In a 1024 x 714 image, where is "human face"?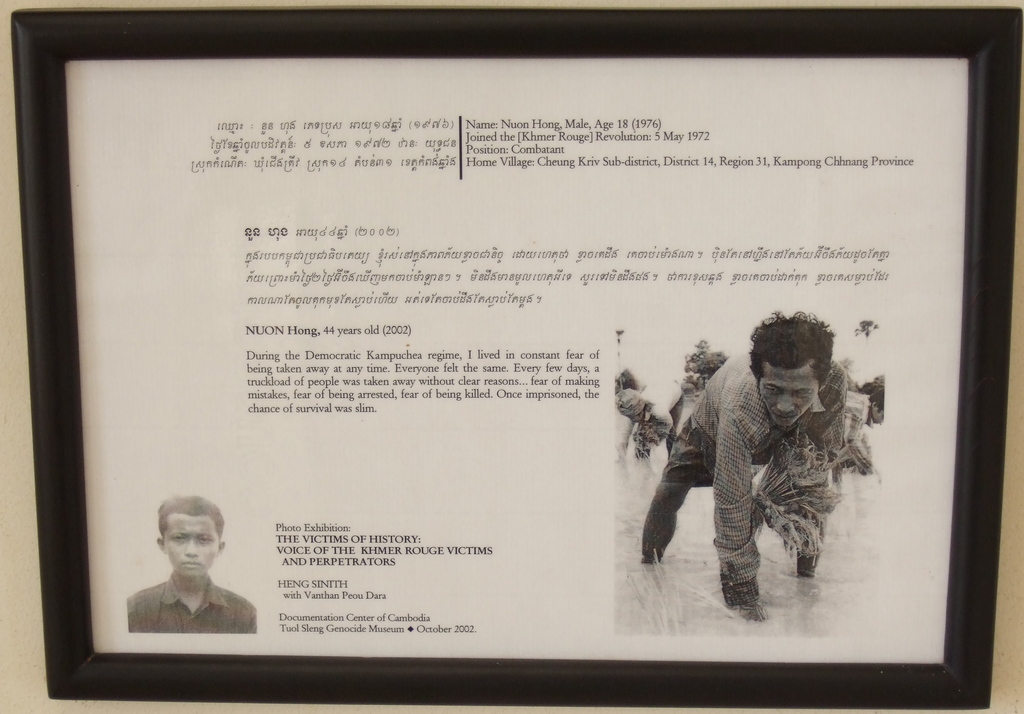
(left=162, top=510, right=220, bottom=578).
